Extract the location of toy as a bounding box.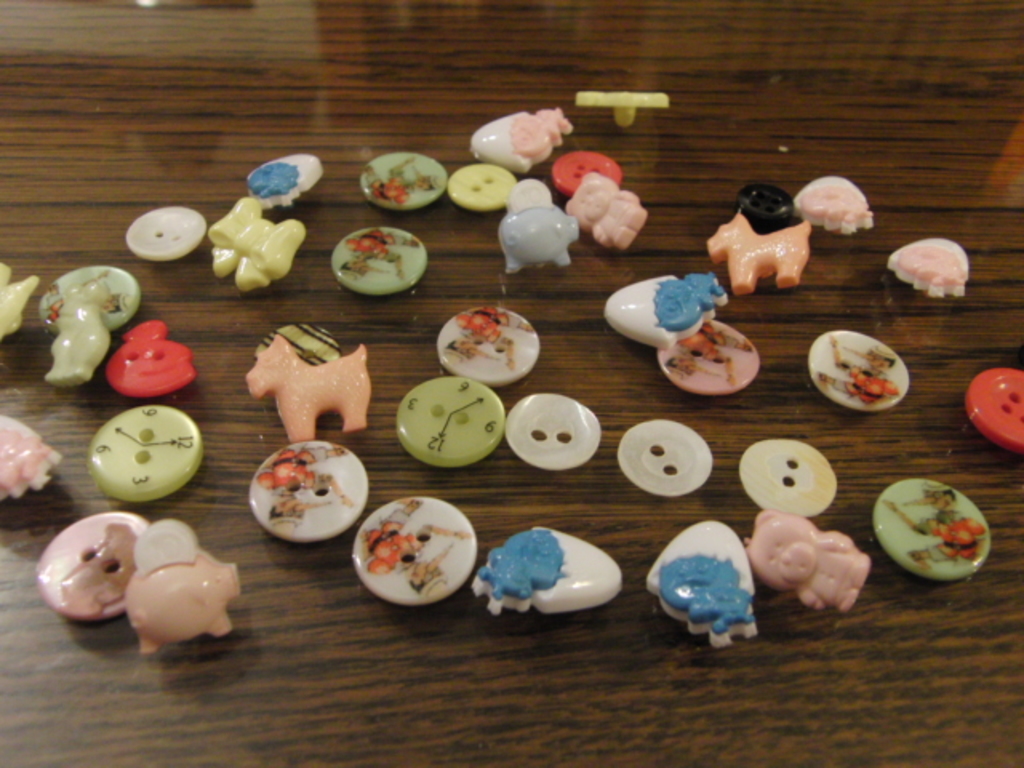
<region>470, 526, 618, 614</region>.
